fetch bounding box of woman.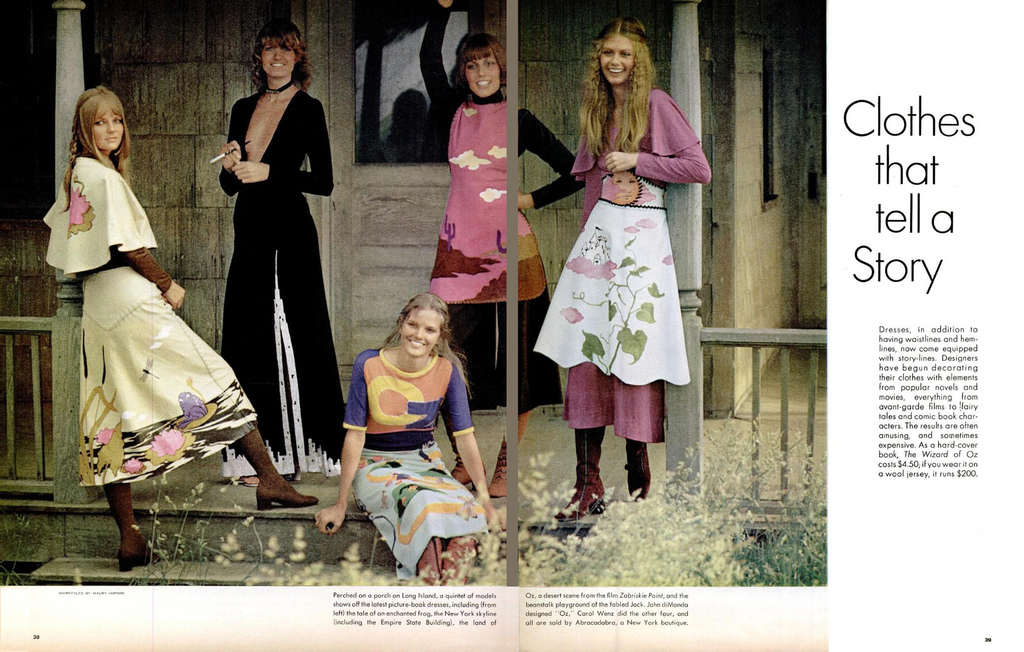
Bbox: rect(315, 290, 505, 586).
